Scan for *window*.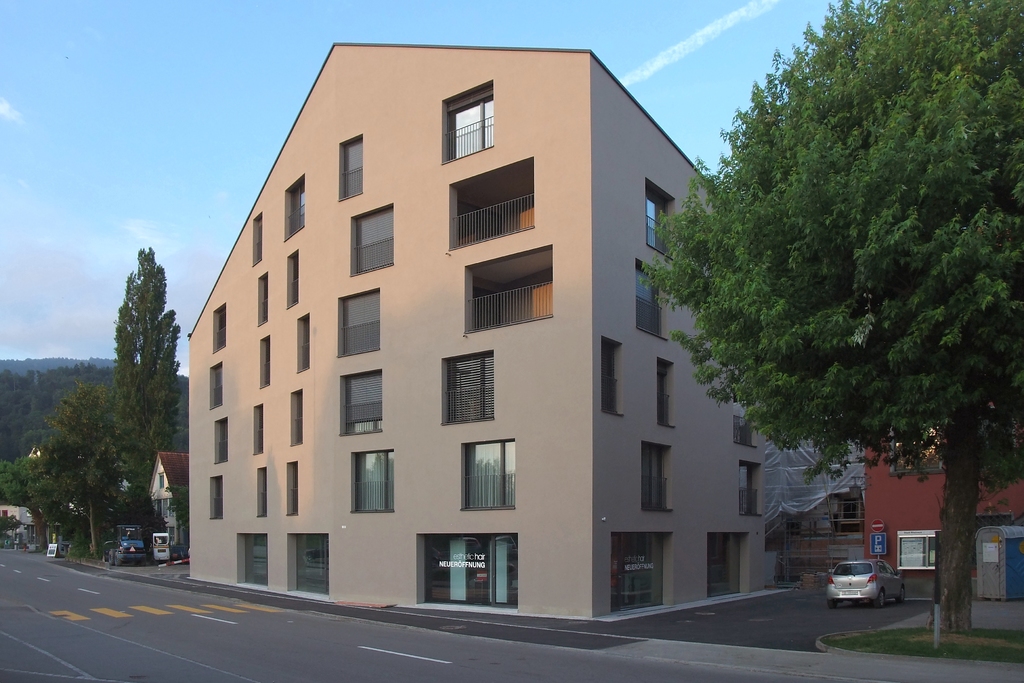
Scan result: <box>351,197,395,276</box>.
